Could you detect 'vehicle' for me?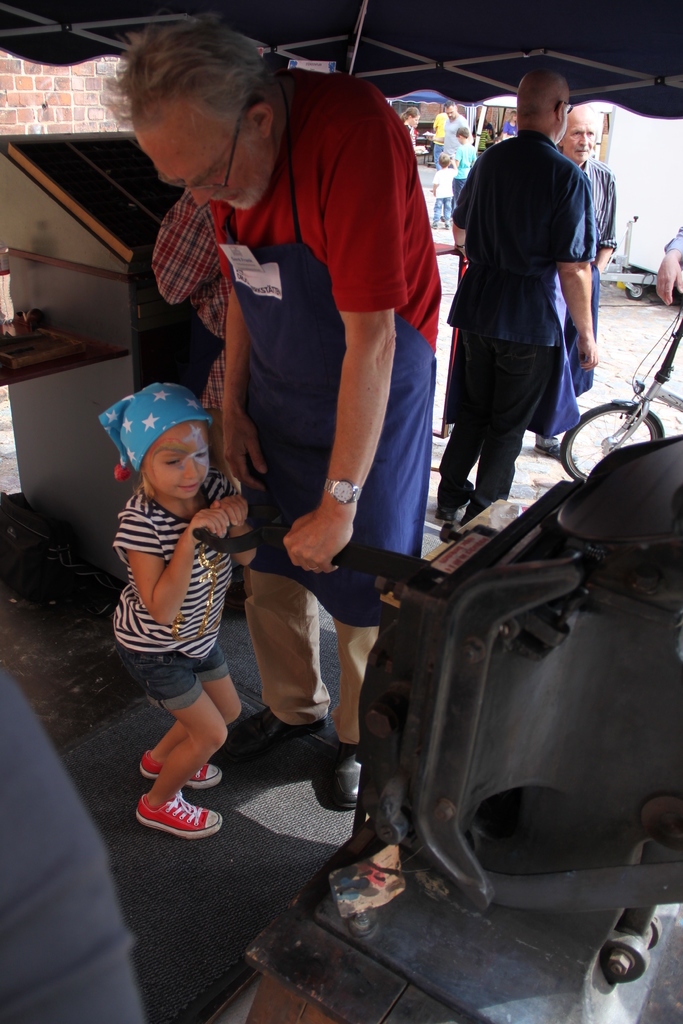
Detection result: <box>343,442,682,988</box>.
